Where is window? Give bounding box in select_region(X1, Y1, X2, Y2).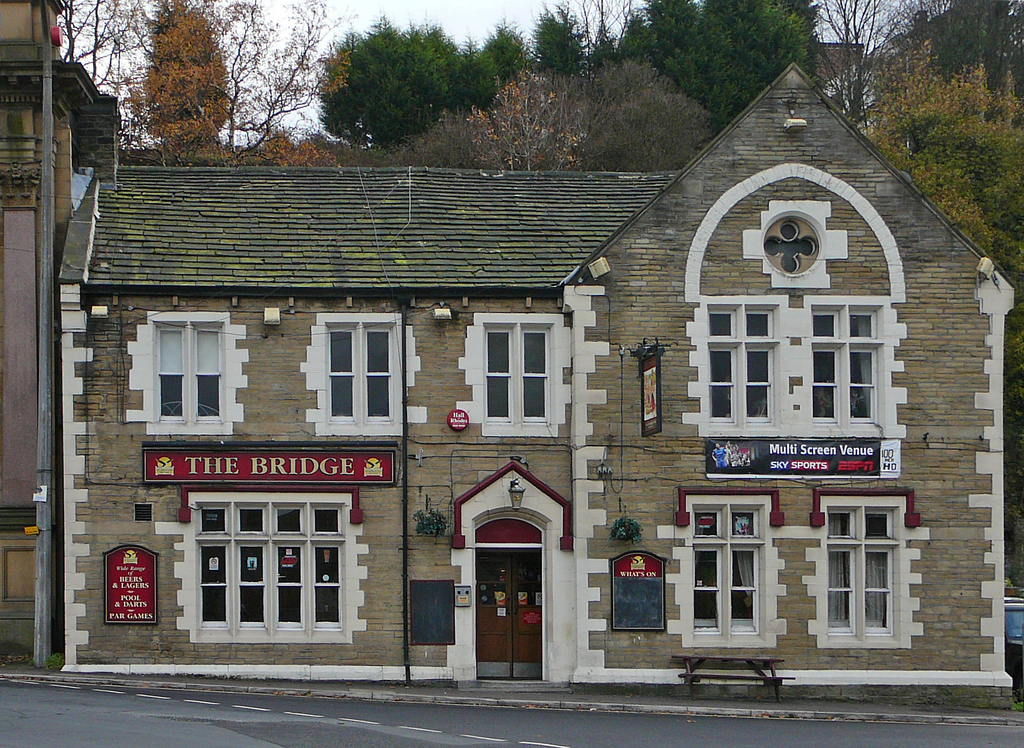
select_region(193, 505, 342, 637).
